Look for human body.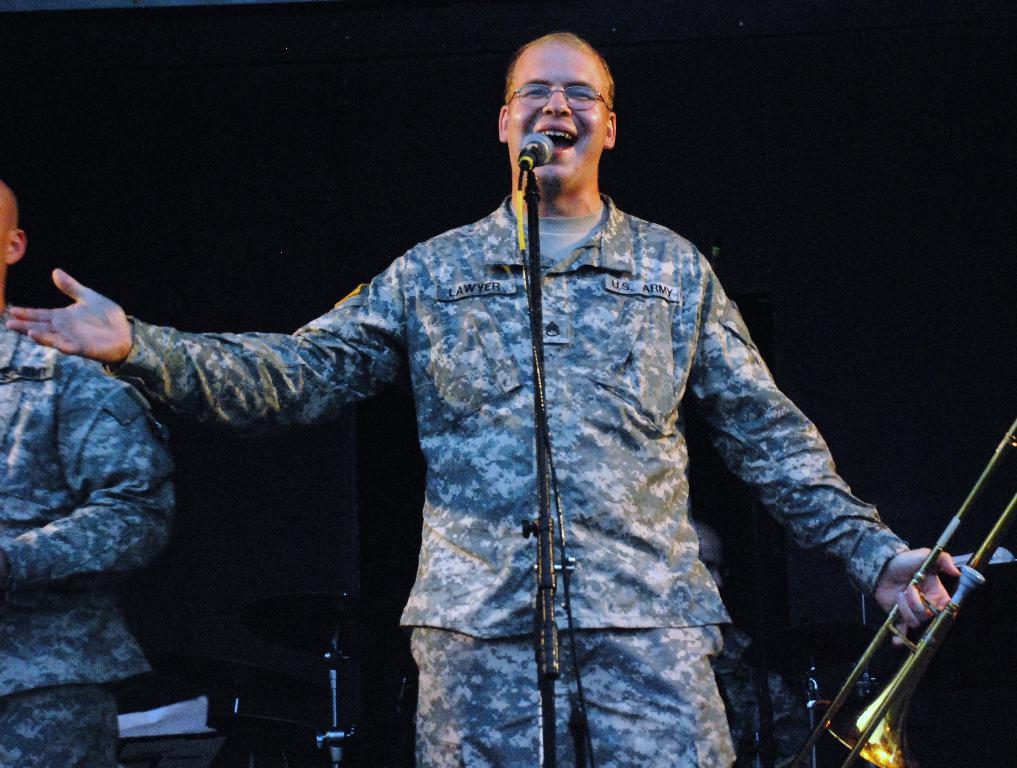
Found: {"left": 65, "top": 79, "right": 939, "bottom": 767}.
